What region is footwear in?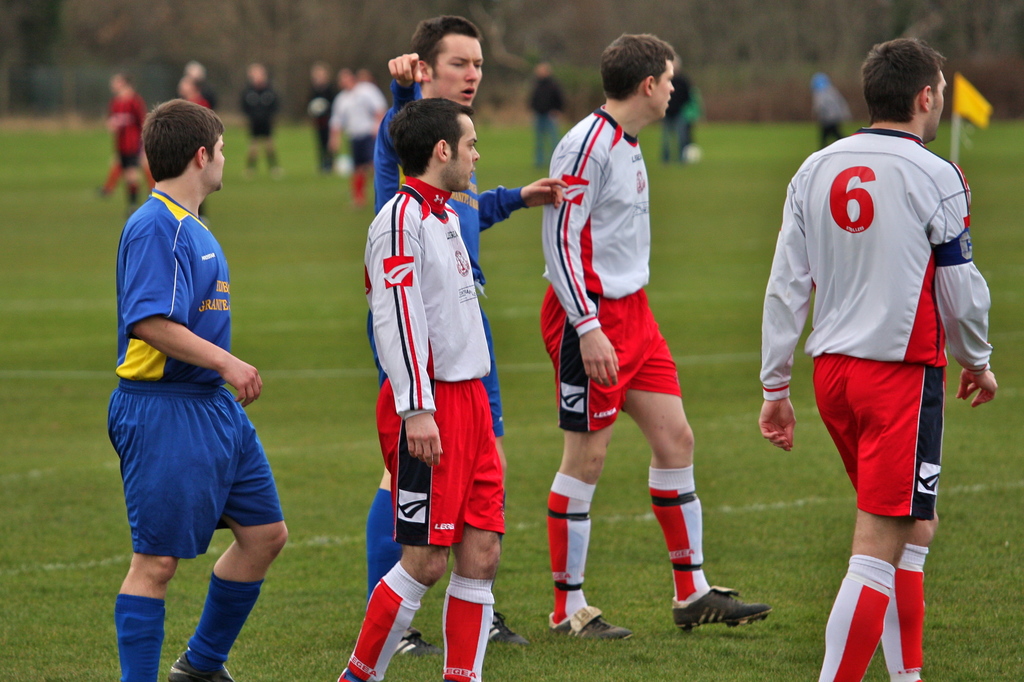
box(687, 578, 775, 636).
